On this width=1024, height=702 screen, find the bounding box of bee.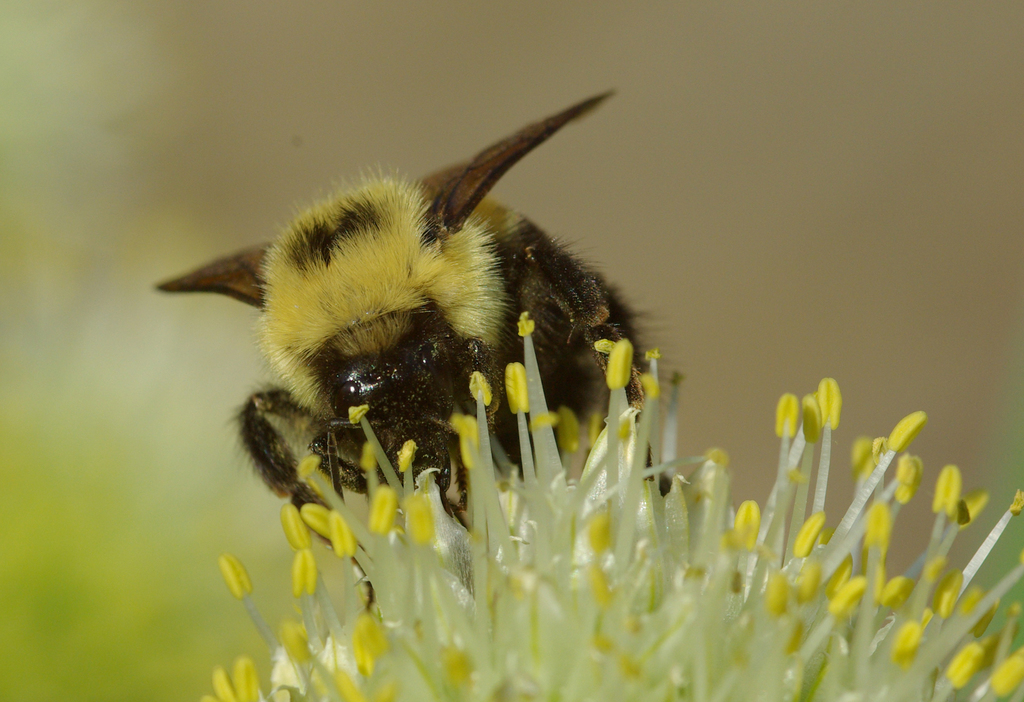
Bounding box: bbox(148, 76, 668, 597).
